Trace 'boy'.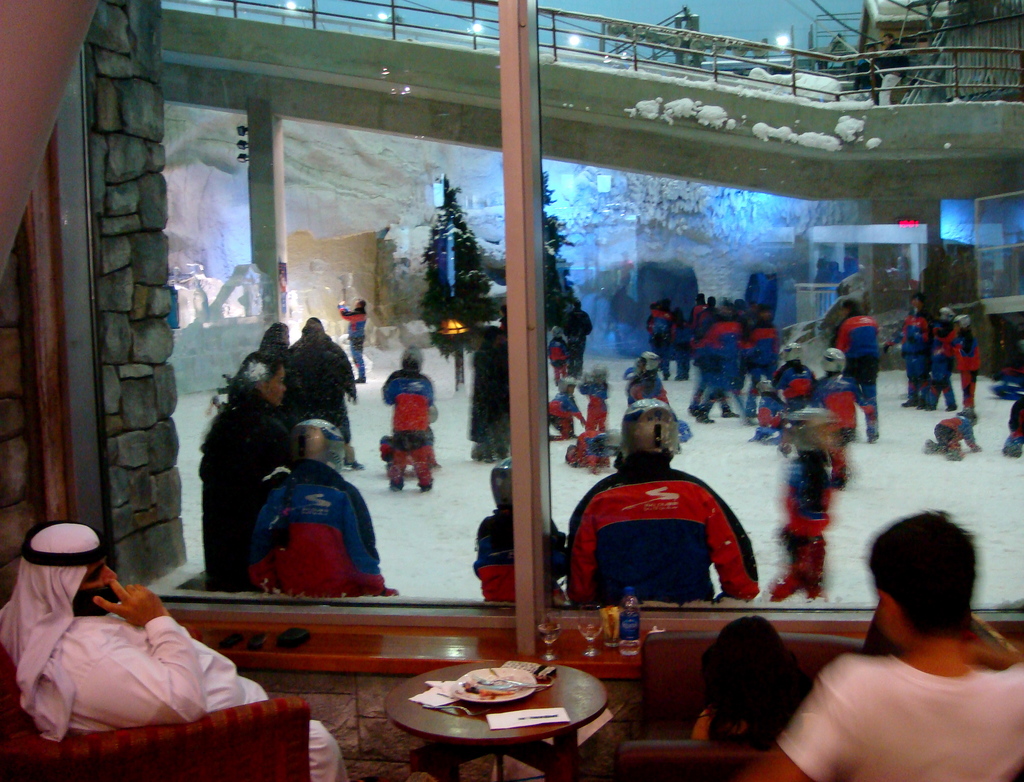
Traced to 769, 410, 855, 603.
